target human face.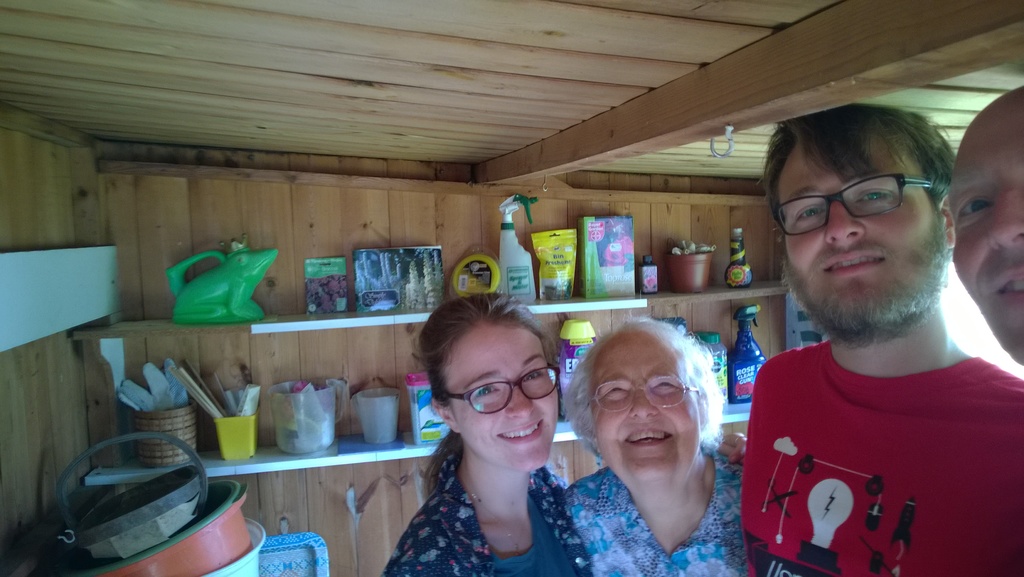
Target region: <box>780,153,945,341</box>.
